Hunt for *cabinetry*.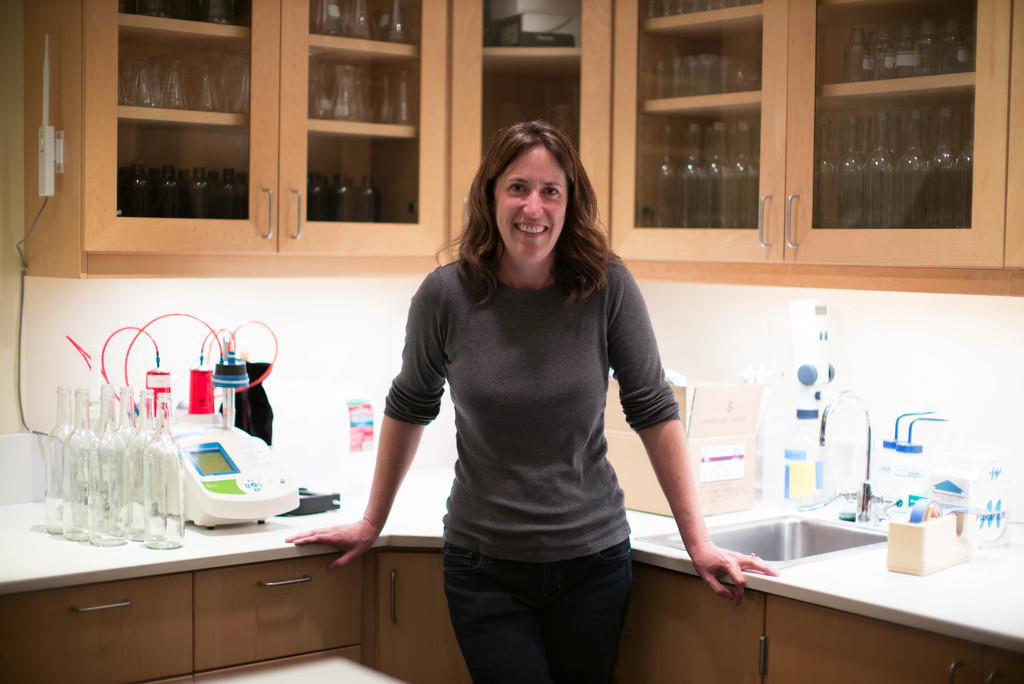
Hunted down at [614,555,772,683].
